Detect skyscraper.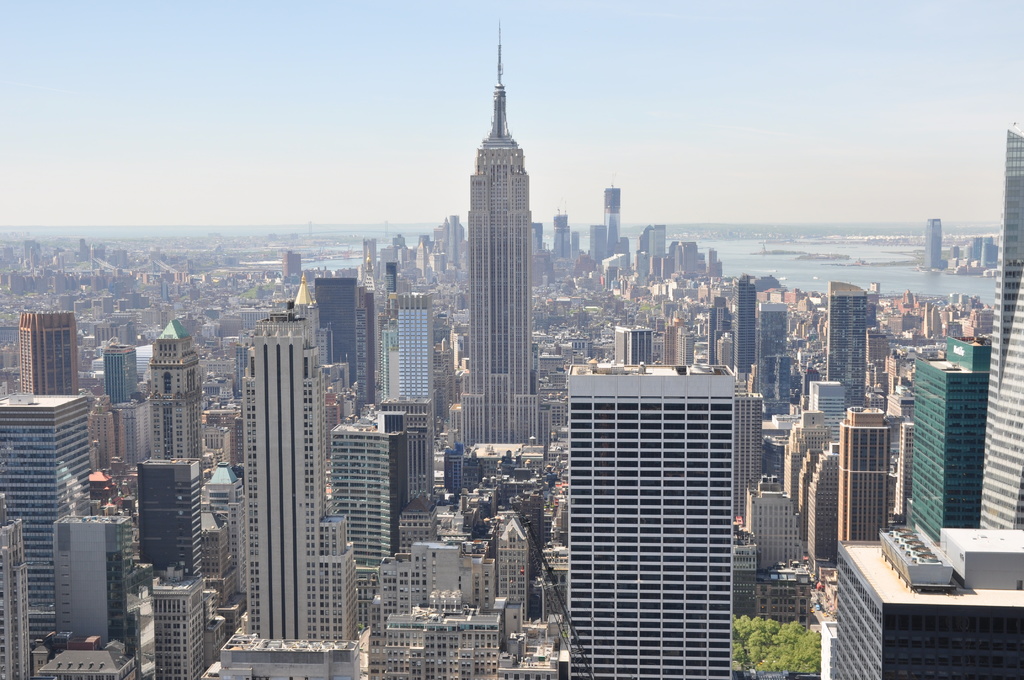
Detected at [825,280,868,407].
